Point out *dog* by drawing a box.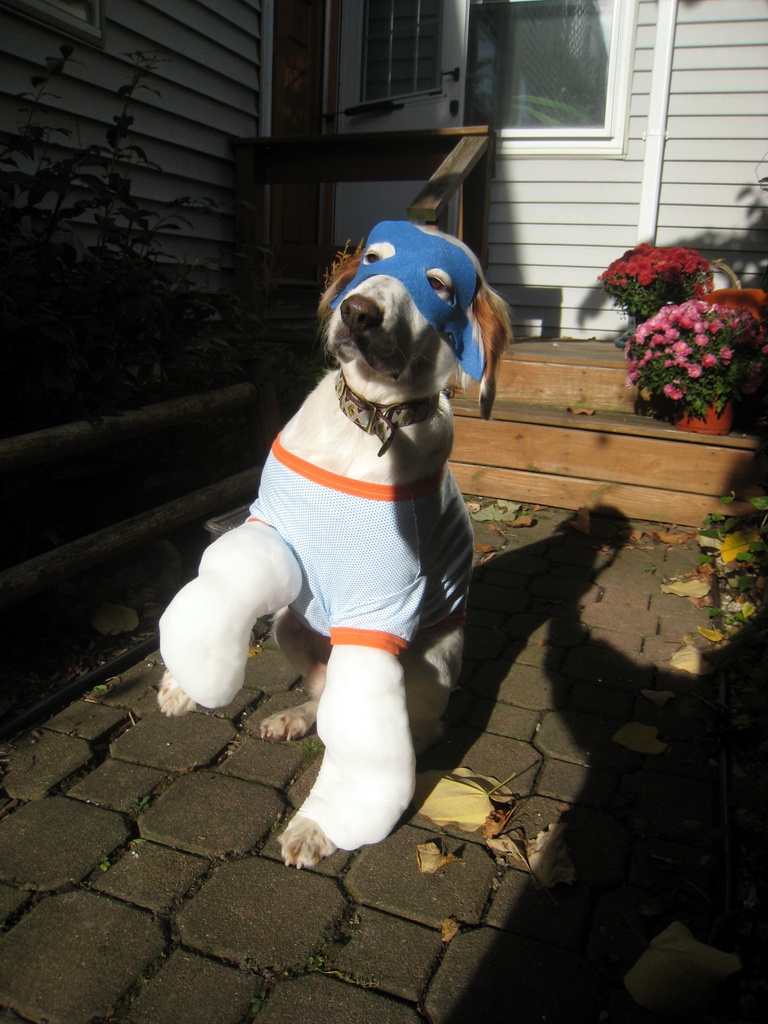
Rect(156, 218, 513, 872).
